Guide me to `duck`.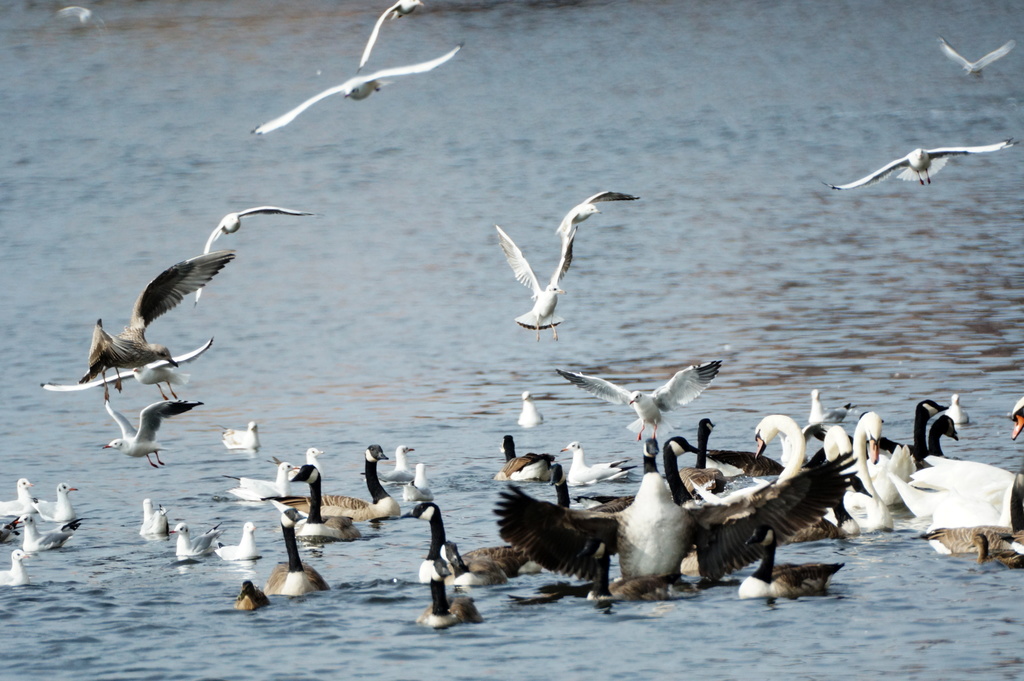
Guidance: {"x1": 897, "y1": 397, "x2": 1023, "y2": 541}.
